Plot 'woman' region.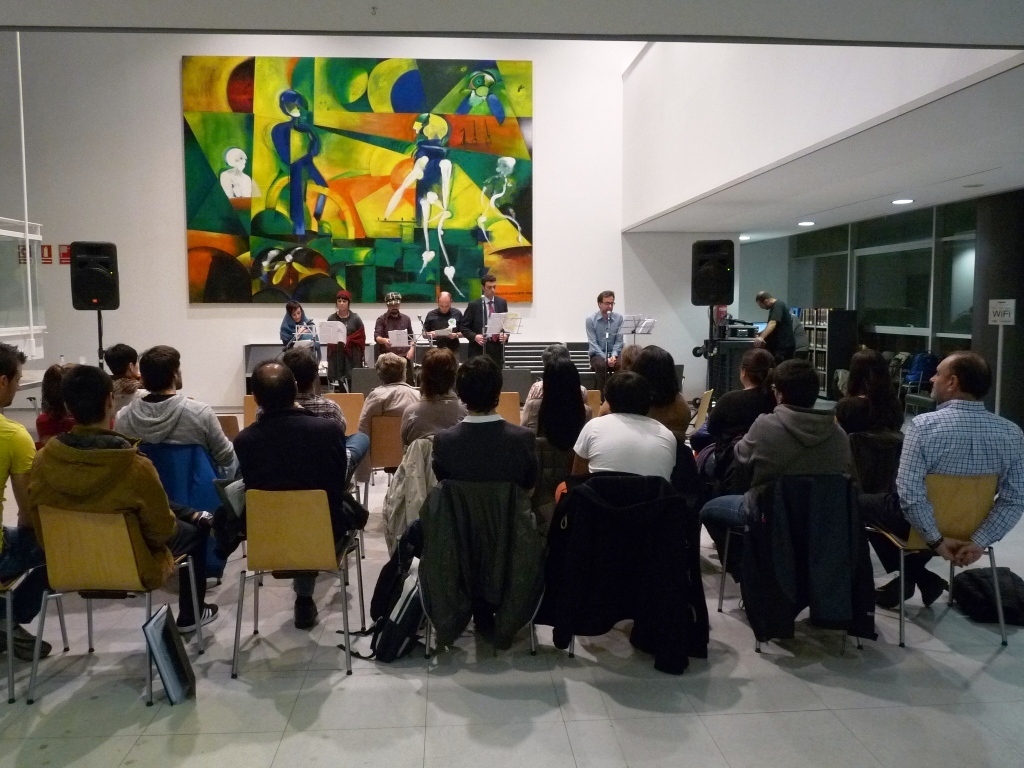
Plotted at crop(321, 288, 370, 391).
